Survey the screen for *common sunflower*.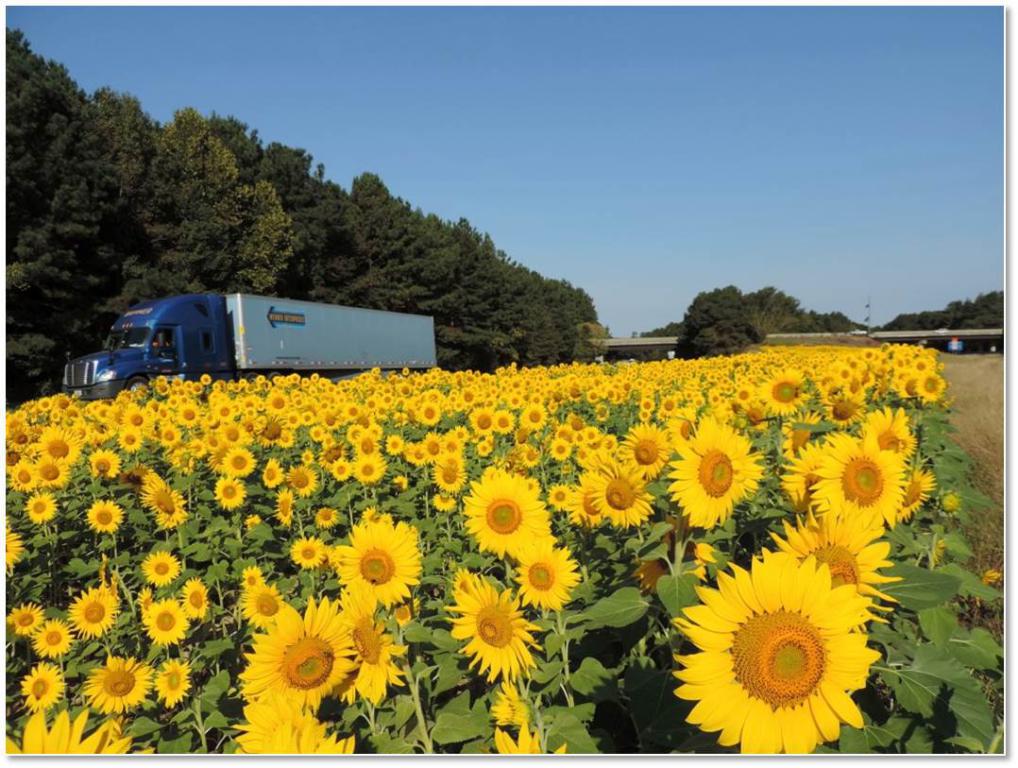
Survey found: {"x1": 215, "y1": 474, "x2": 249, "y2": 506}.
